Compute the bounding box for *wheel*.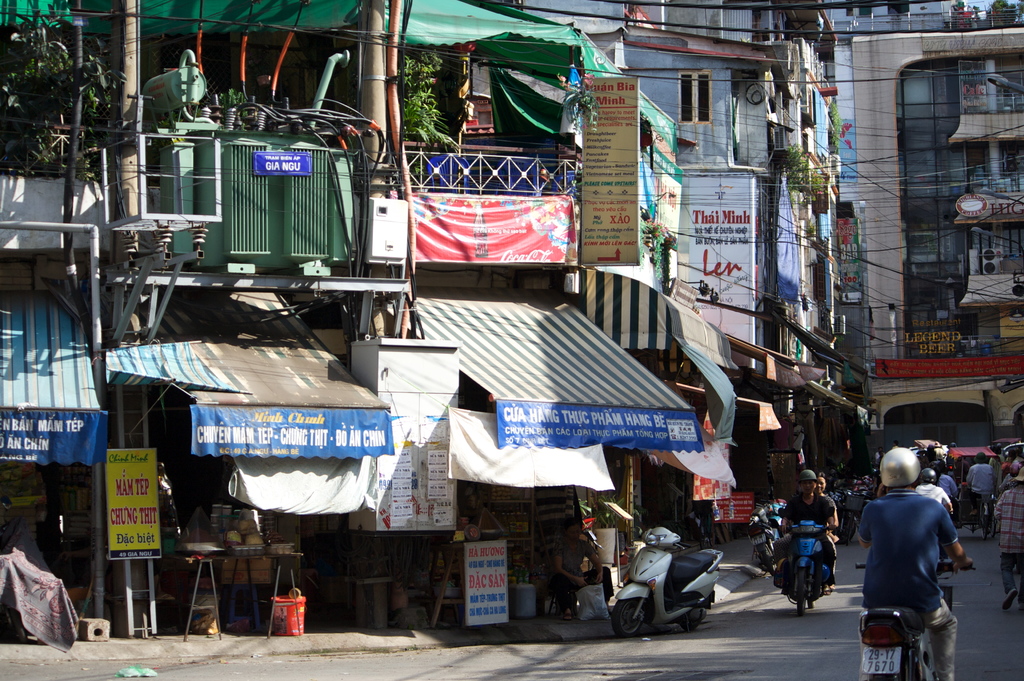
997/519/1001/535.
